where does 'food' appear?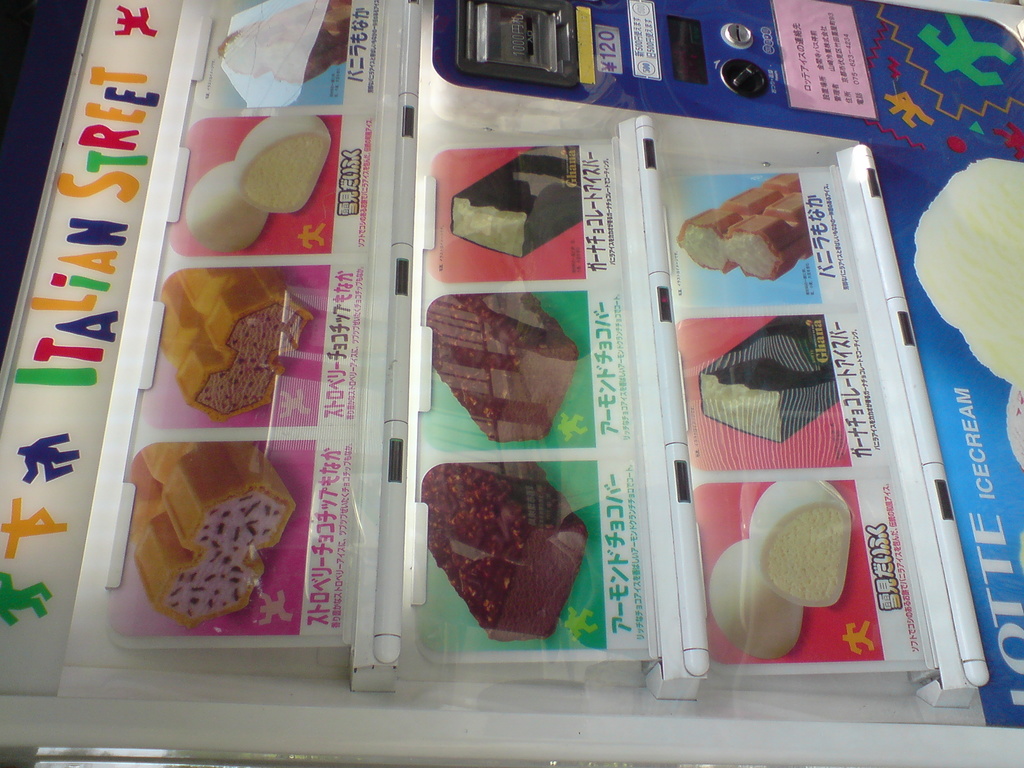
Appears at 124:442:300:630.
